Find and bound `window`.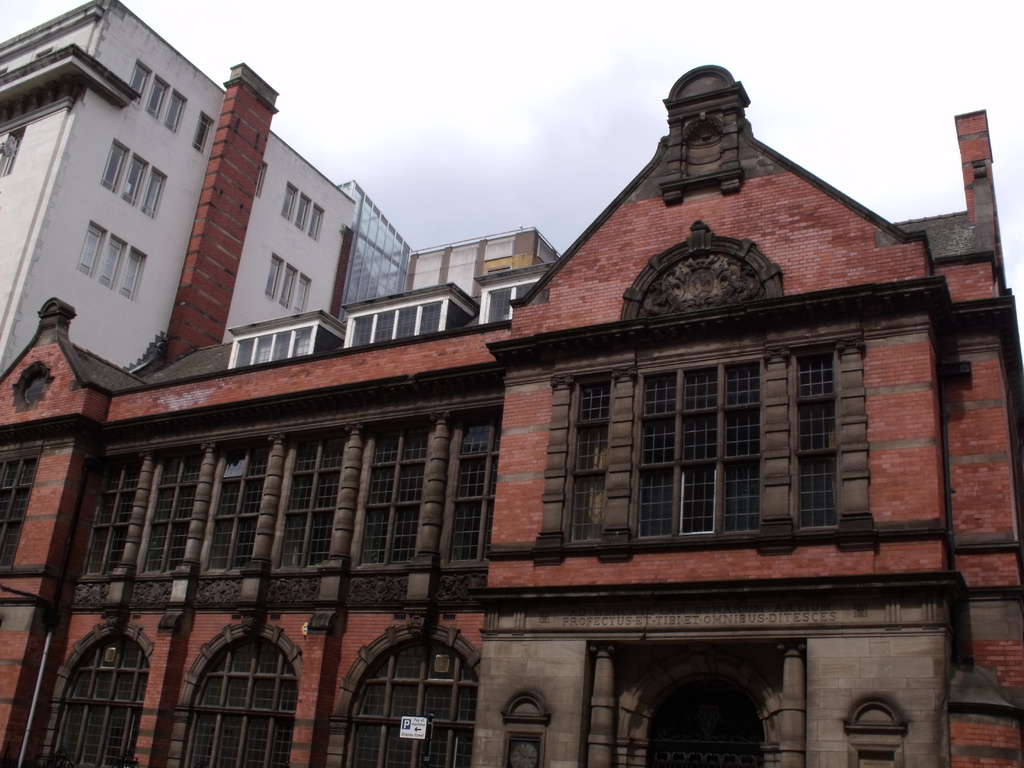
Bound: locate(322, 620, 481, 767).
